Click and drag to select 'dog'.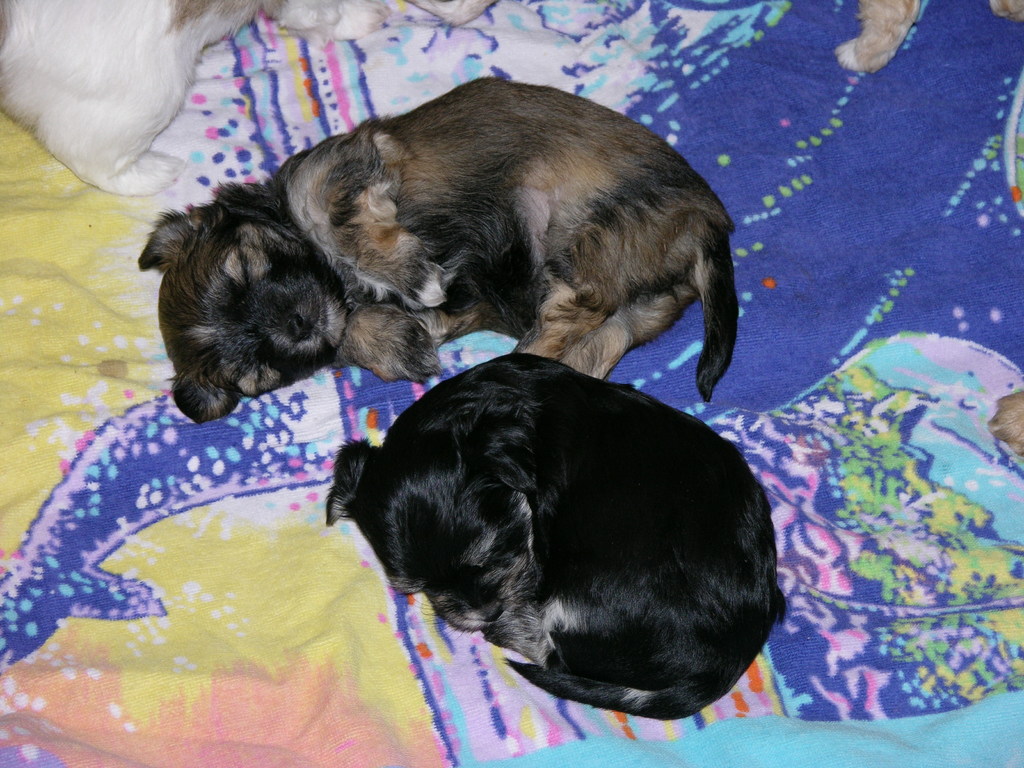
Selection: 324:352:785:724.
